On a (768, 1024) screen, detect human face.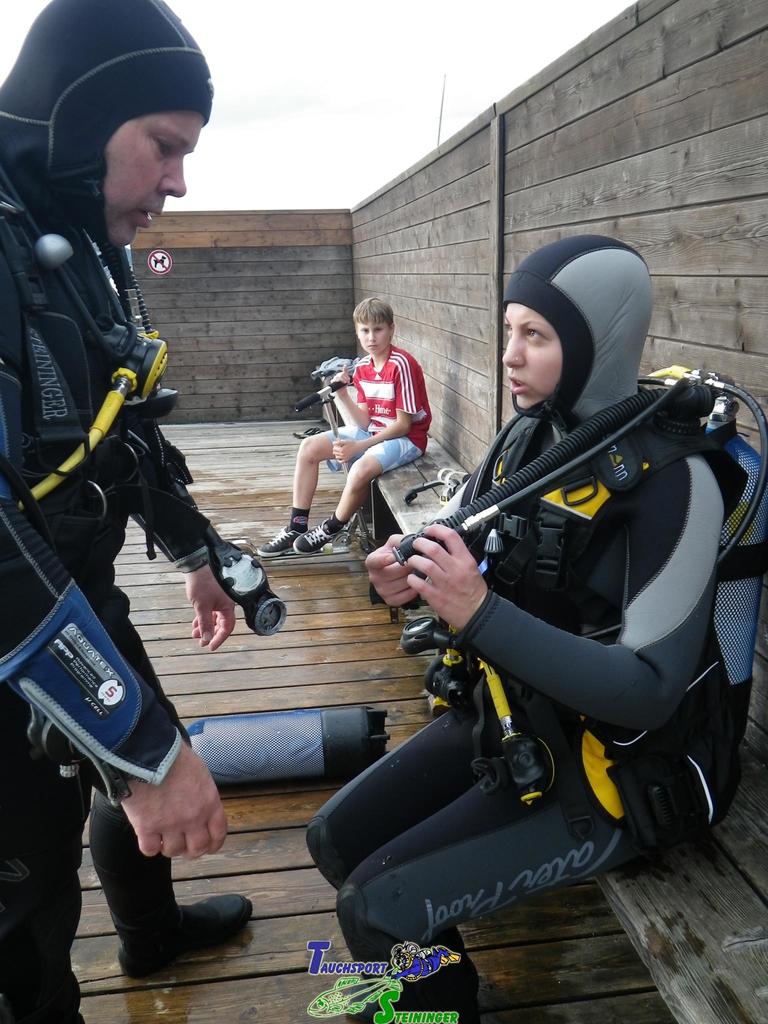
<box>503,303,563,410</box>.
